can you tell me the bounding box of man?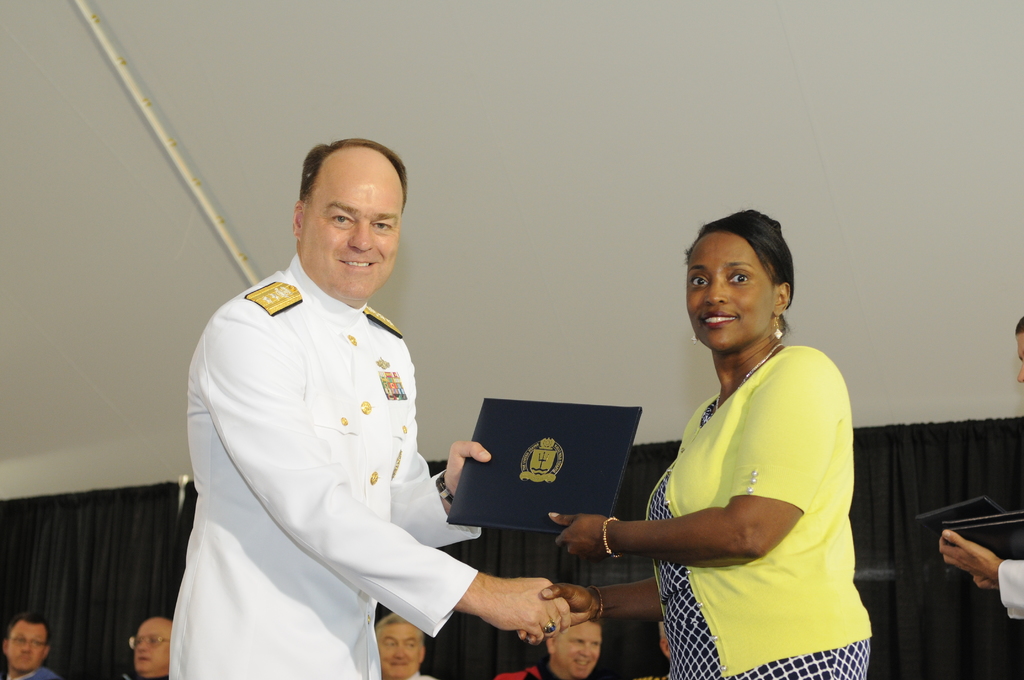
(x1=186, y1=120, x2=548, y2=667).
